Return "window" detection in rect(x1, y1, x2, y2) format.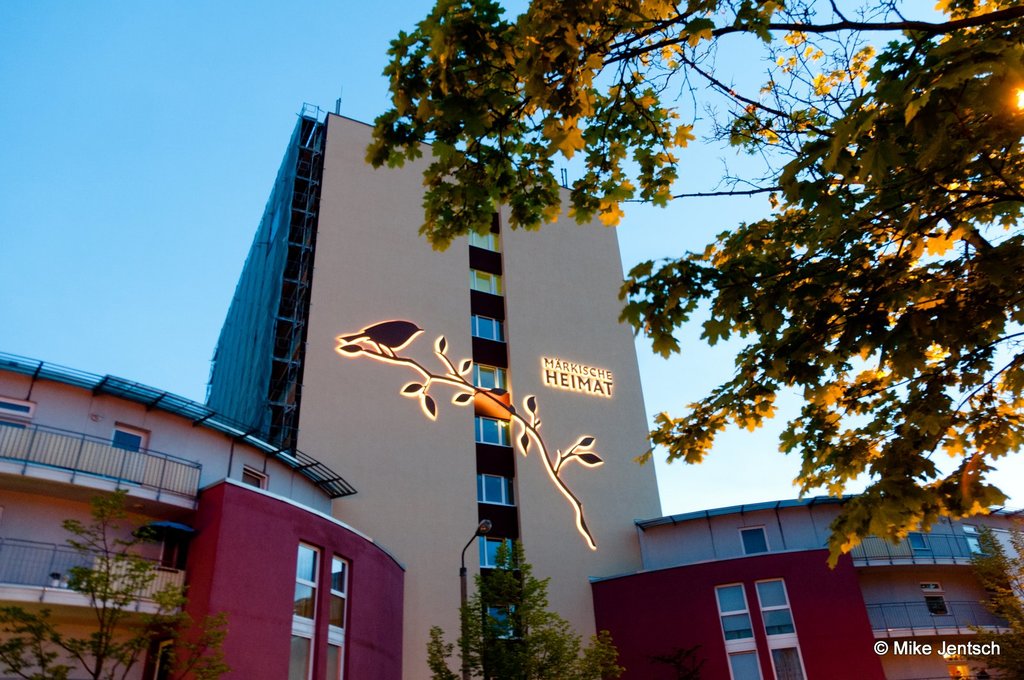
rect(479, 536, 522, 567).
